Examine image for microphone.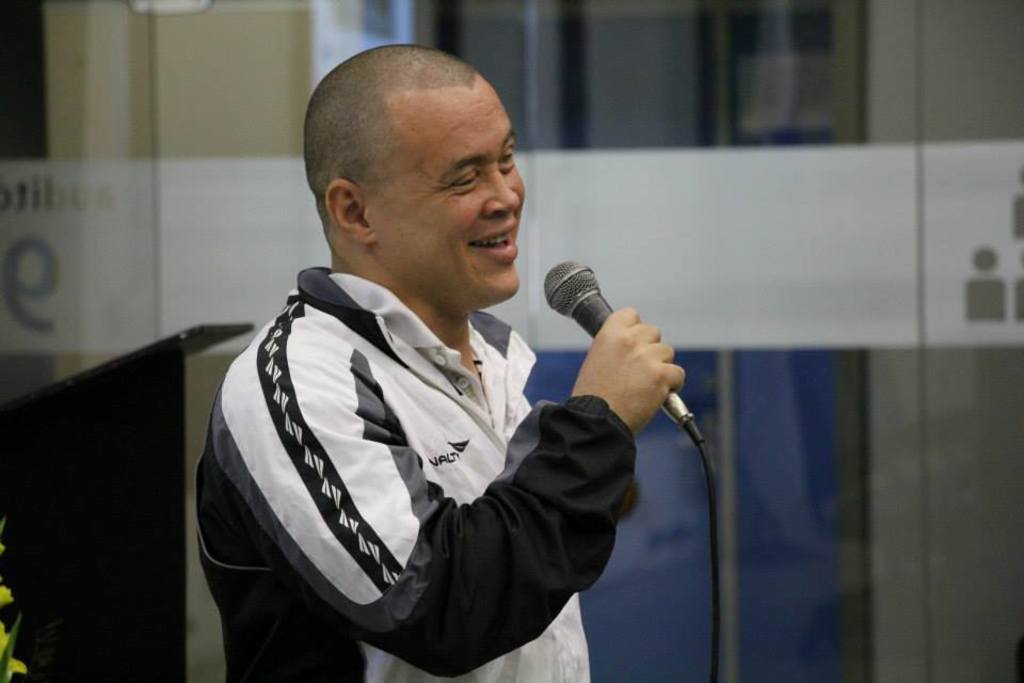
Examination result: [x1=546, y1=281, x2=702, y2=457].
